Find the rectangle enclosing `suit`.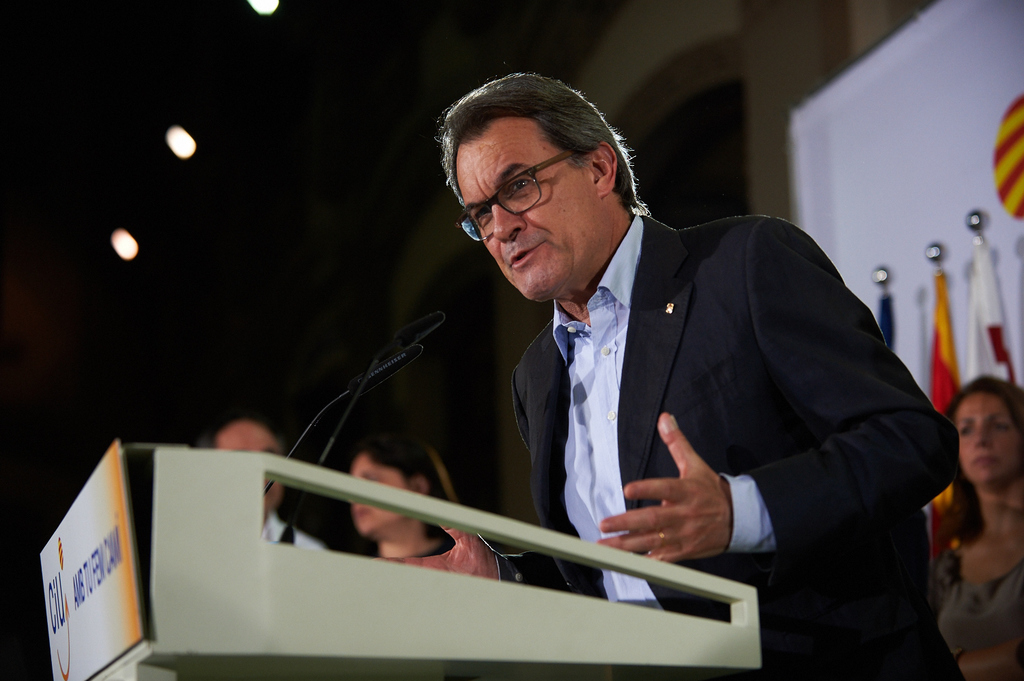
{"x1": 608, "y1": 173, "x2": 963, "y2": 639}.
